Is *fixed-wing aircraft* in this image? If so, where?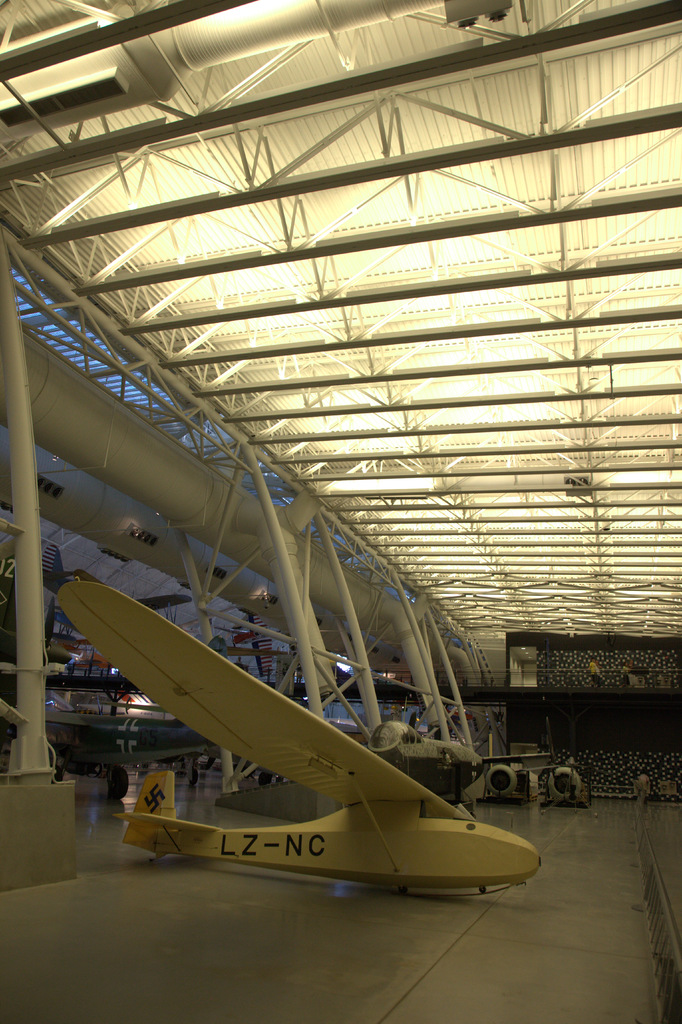
Yes, at crop(56, 579, 563, 926).
